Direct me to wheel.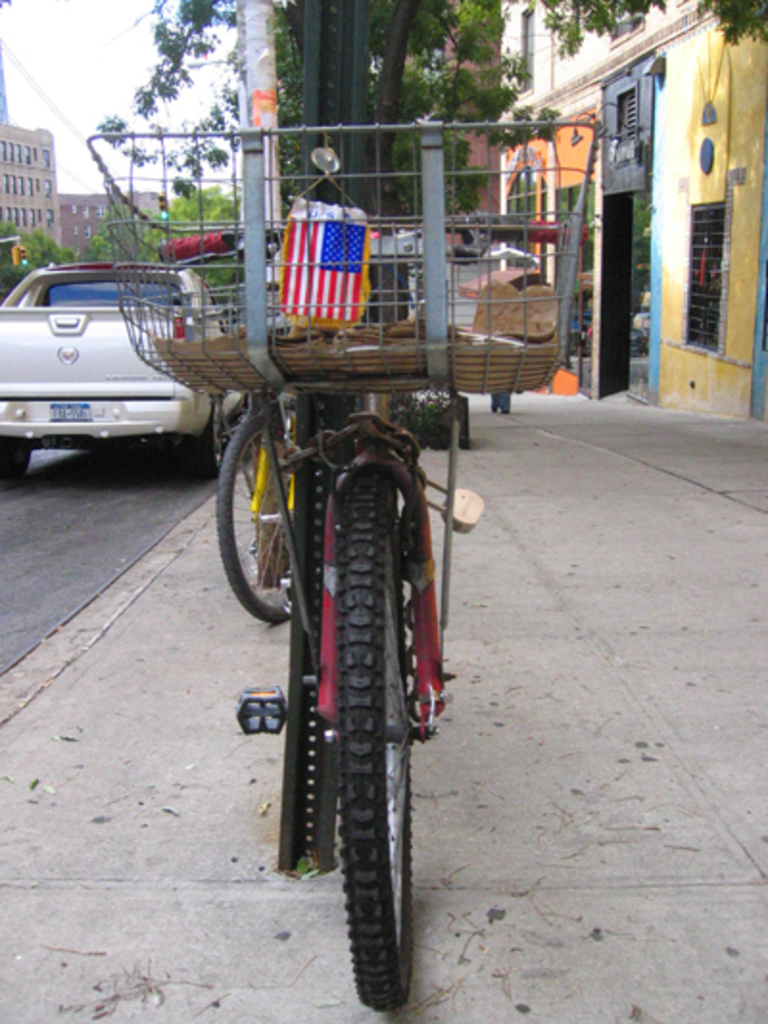
Direction: box(213, 392, 296, 624).
